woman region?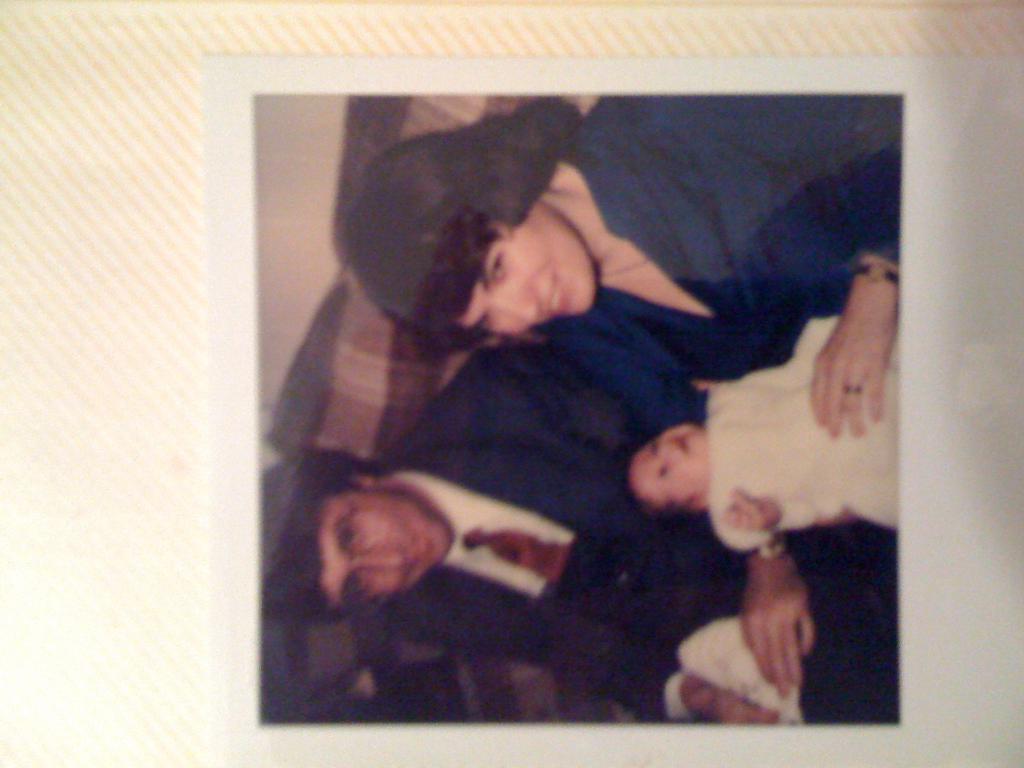
bbox(336, 92, 900, 443)
